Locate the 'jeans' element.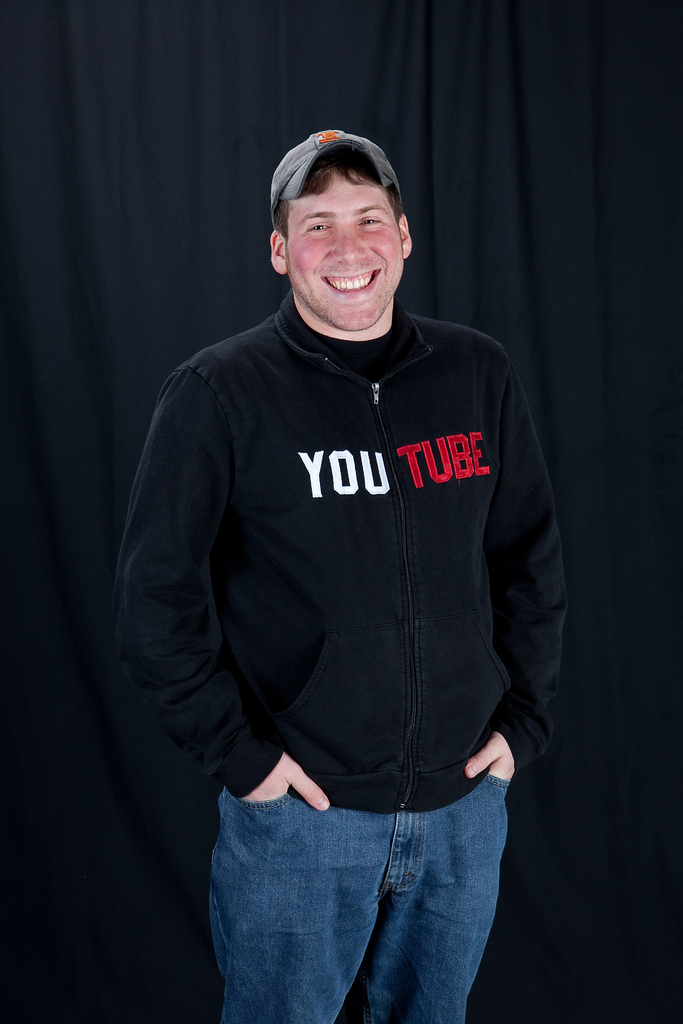
Element bbox: (left=212, top=774, right=515, bottom=1023).
